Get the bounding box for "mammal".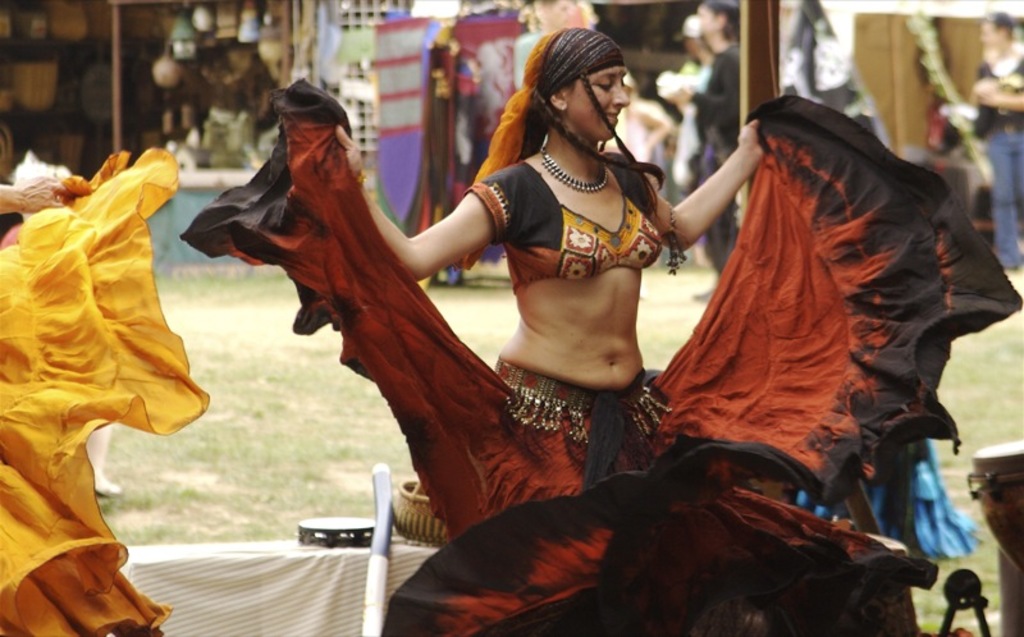
[663, 4, 762, 308].
